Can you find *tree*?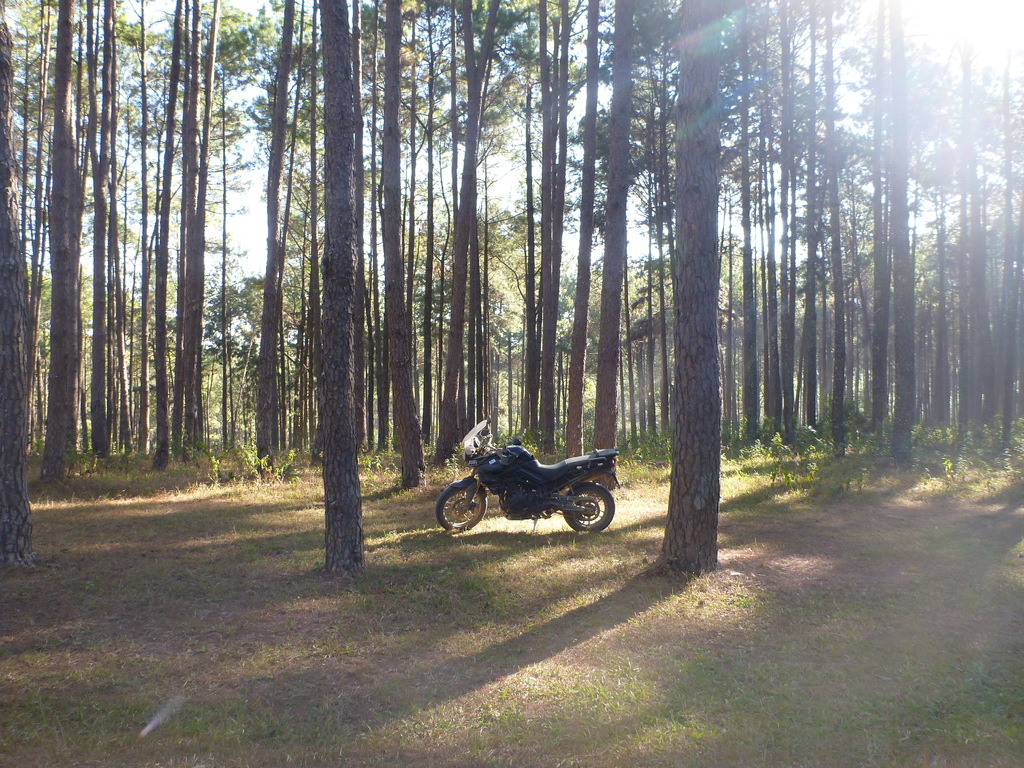
Yes, bounding box: select_region(142, 0, 180, 467).
